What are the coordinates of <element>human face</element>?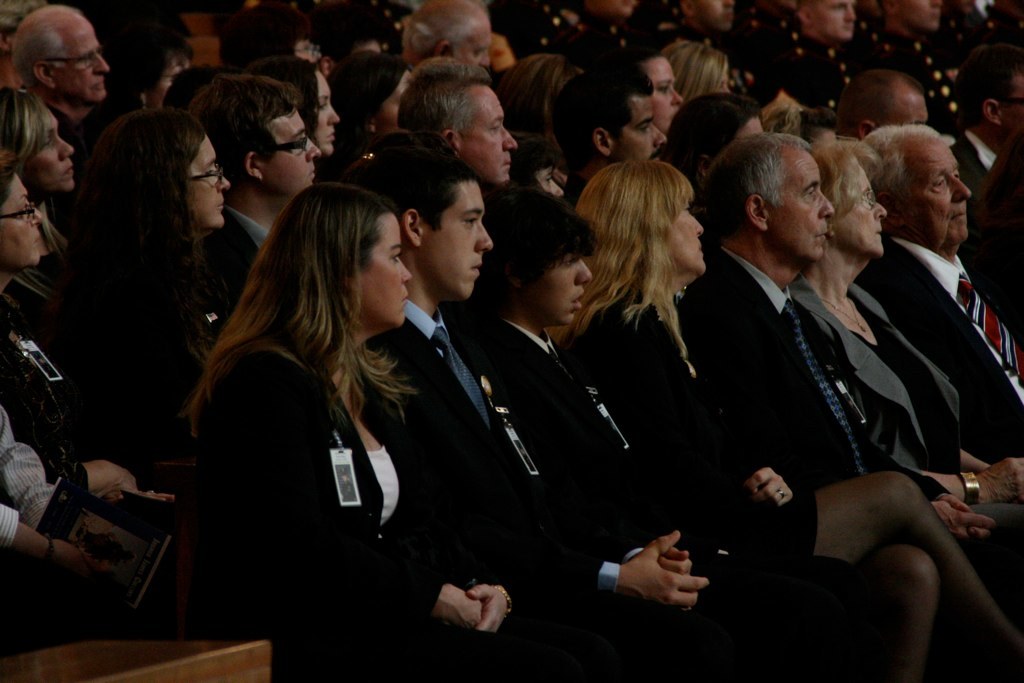
<box>452,16,489,66</box>.
